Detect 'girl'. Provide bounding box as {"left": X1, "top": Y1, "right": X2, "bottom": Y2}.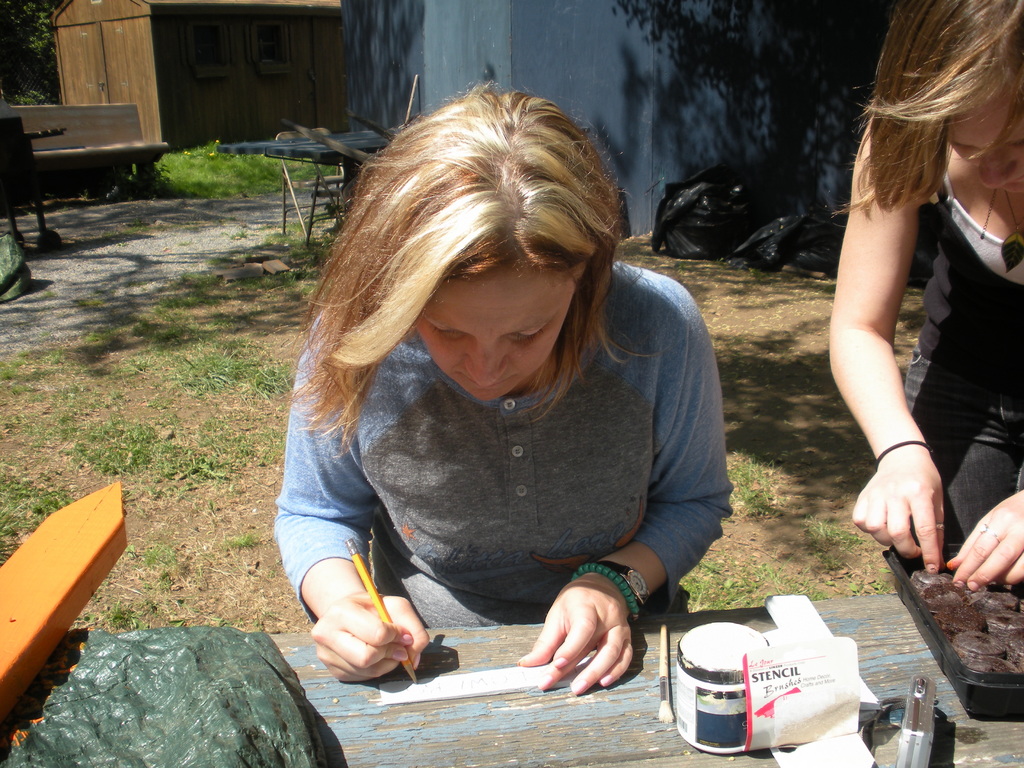
{"left": 822, "top": 0, "right": 1023, "bottom": 591}.
